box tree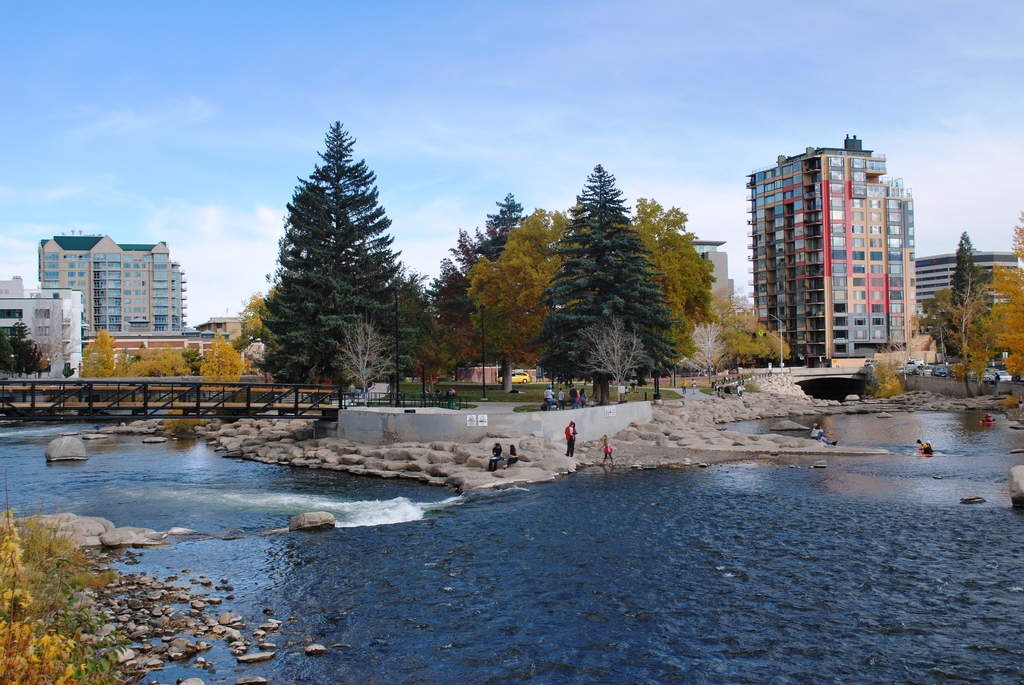
<bbox>335, 320, 394, 404</bbox>
